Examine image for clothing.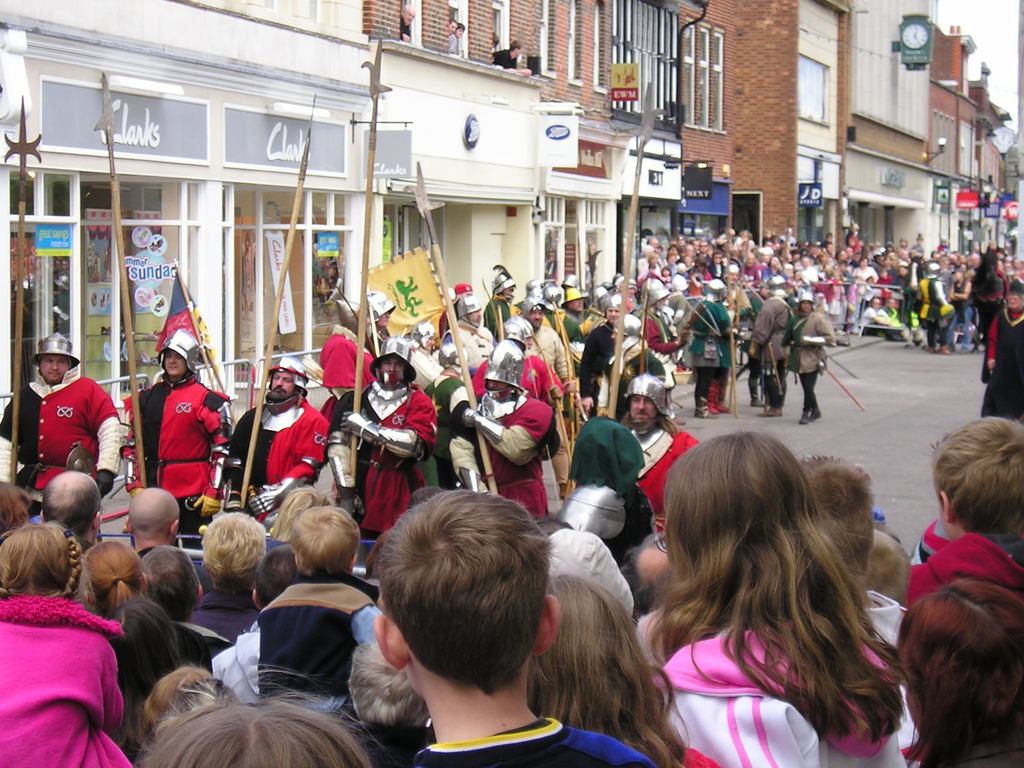
Examination result: 118,376,236,553.
